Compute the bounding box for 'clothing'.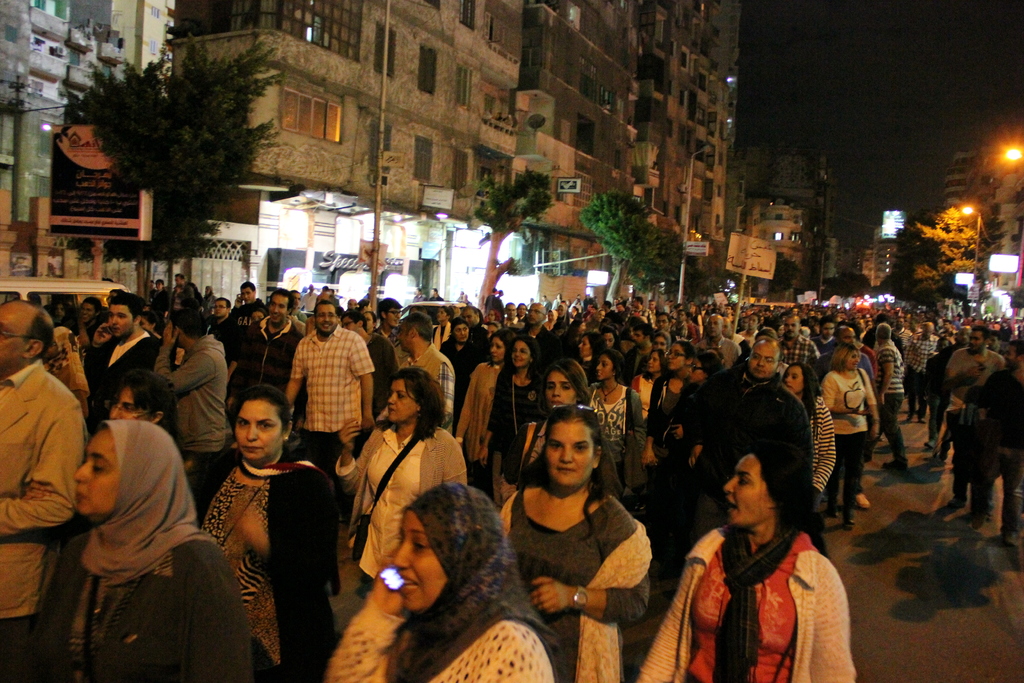
x1=803, y1=390, x2=833, y2=479.
